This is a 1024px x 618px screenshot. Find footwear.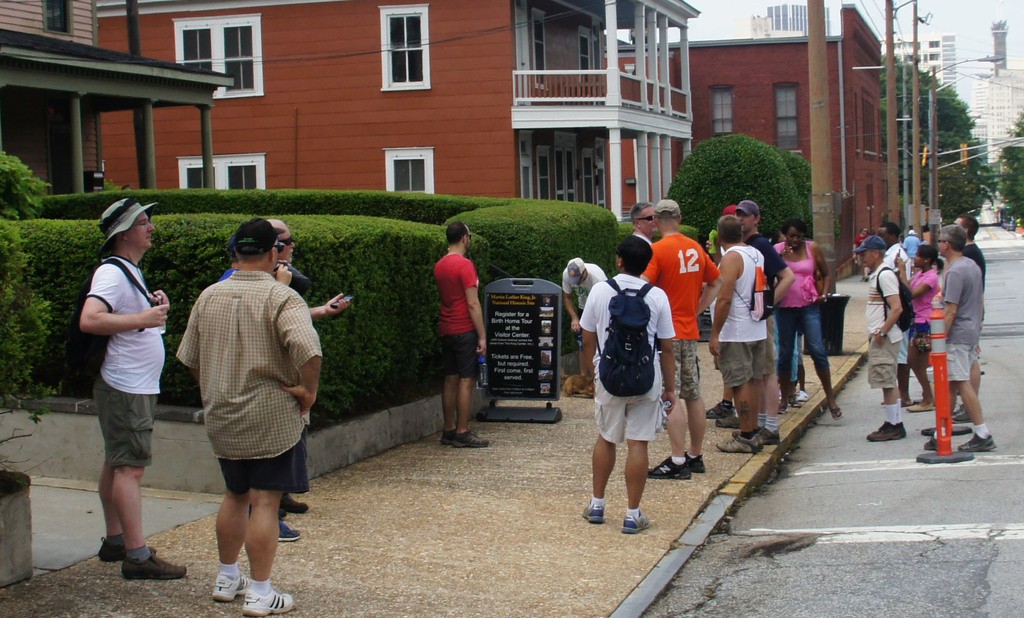
Bounding box: 581 497 605 526.
